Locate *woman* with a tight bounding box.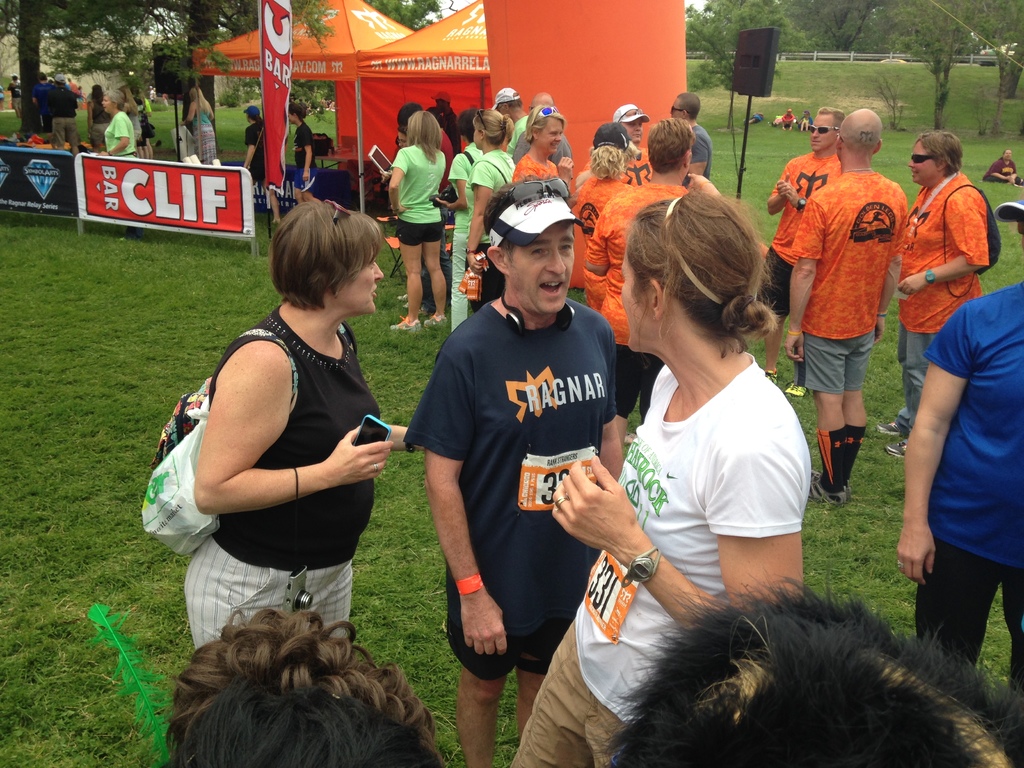
box=[102, 86, 145, 159].
